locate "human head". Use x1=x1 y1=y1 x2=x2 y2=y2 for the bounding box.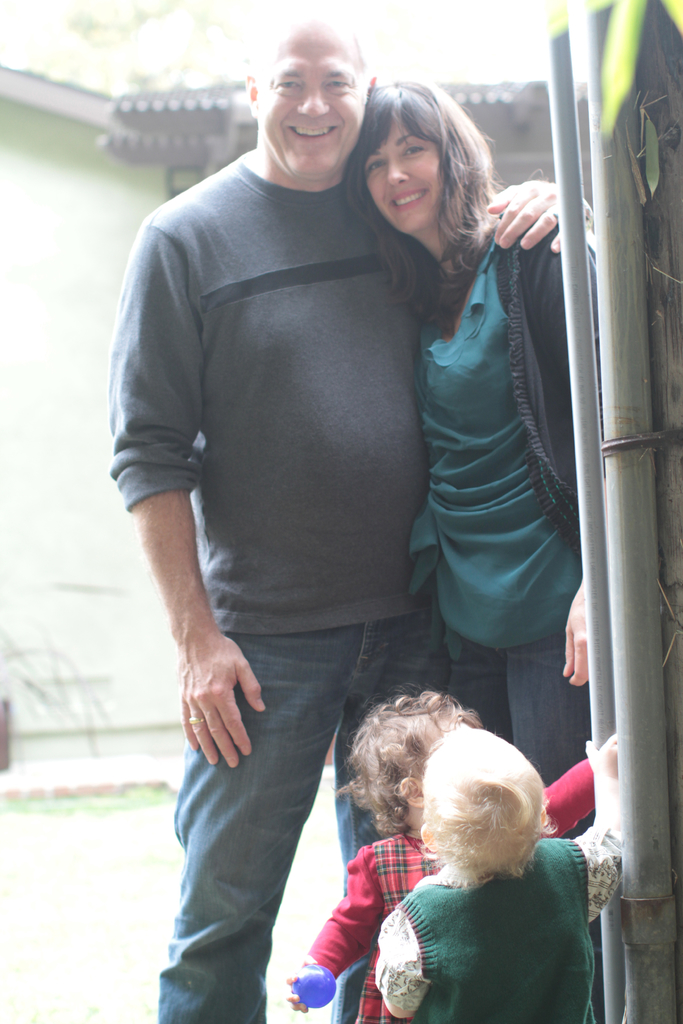
x1=239 y1=19 x2=387 y2=160.
